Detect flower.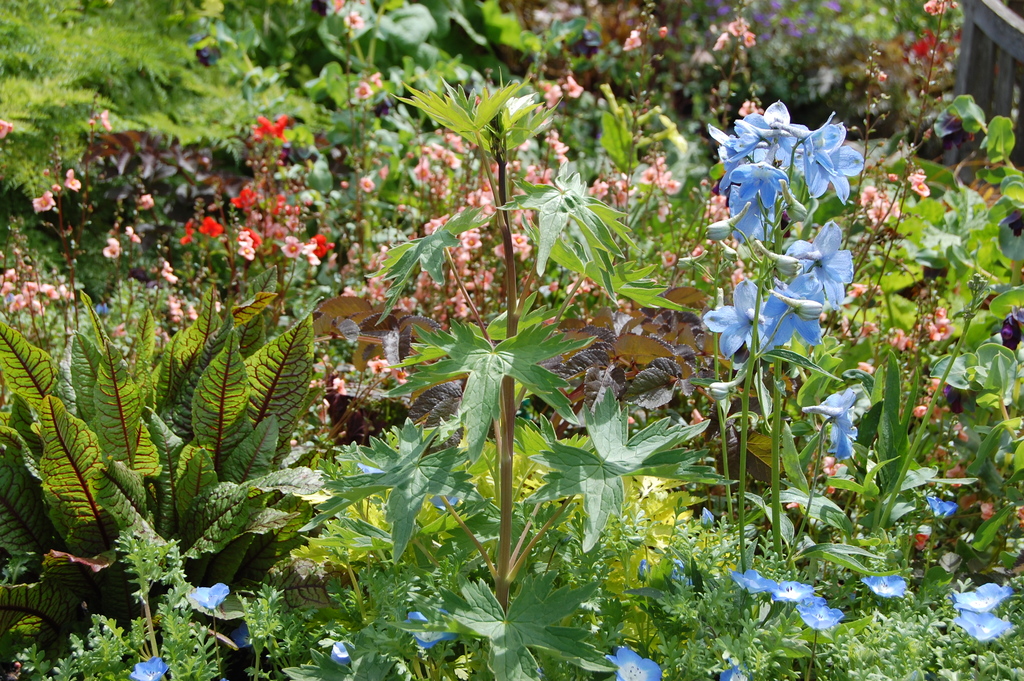
Detected at BBox(228, 619, 252, 648).
